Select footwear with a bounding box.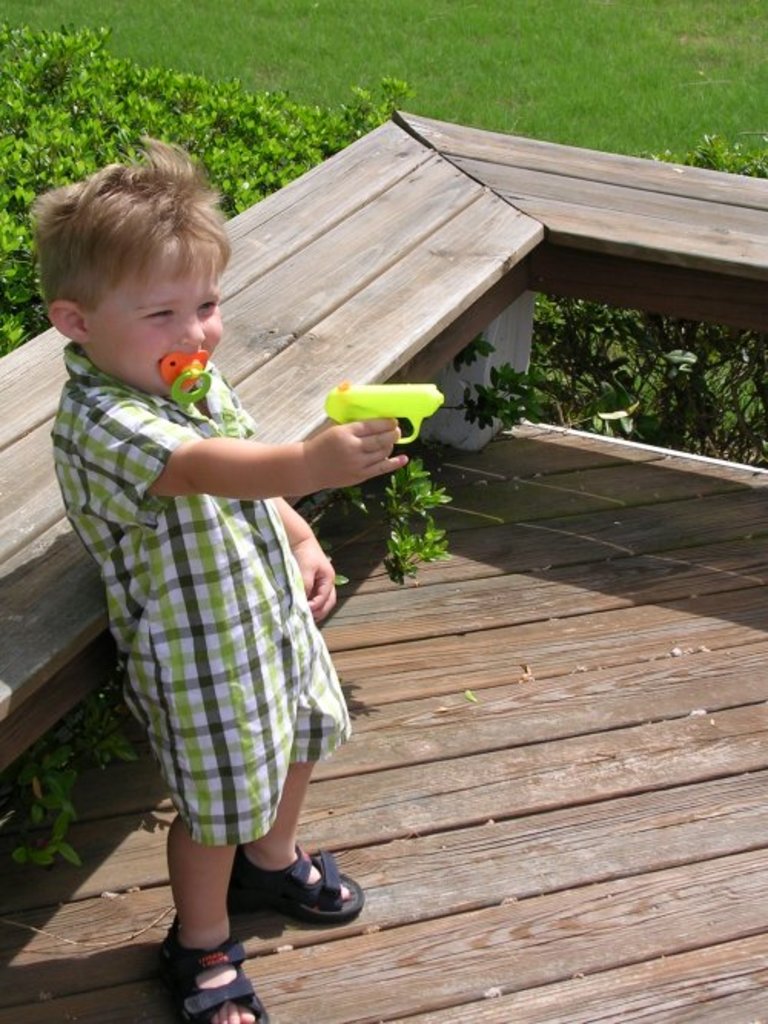
select_region(243, 864, 355, 949).
